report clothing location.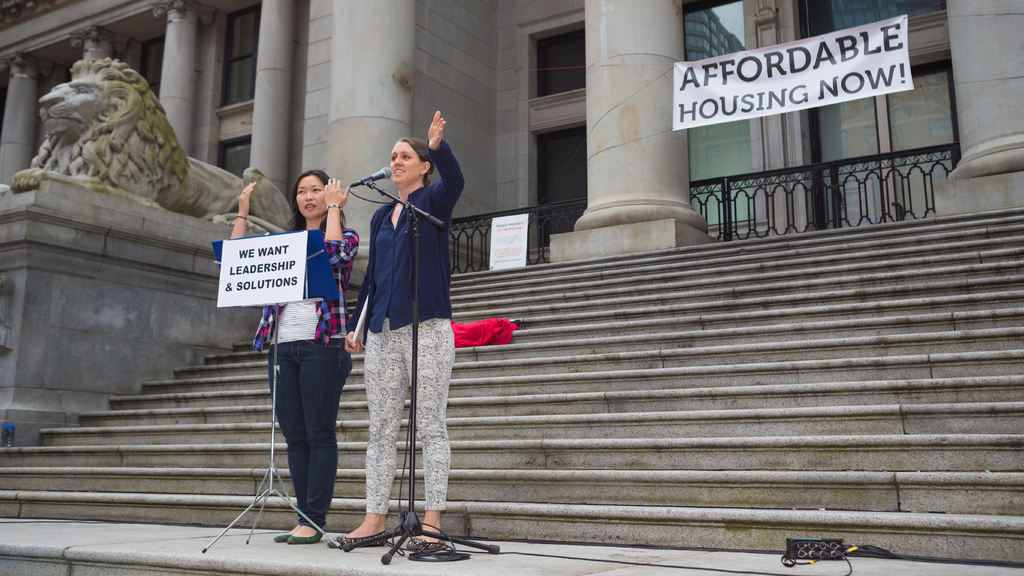
Report: (342,134,463,514).
